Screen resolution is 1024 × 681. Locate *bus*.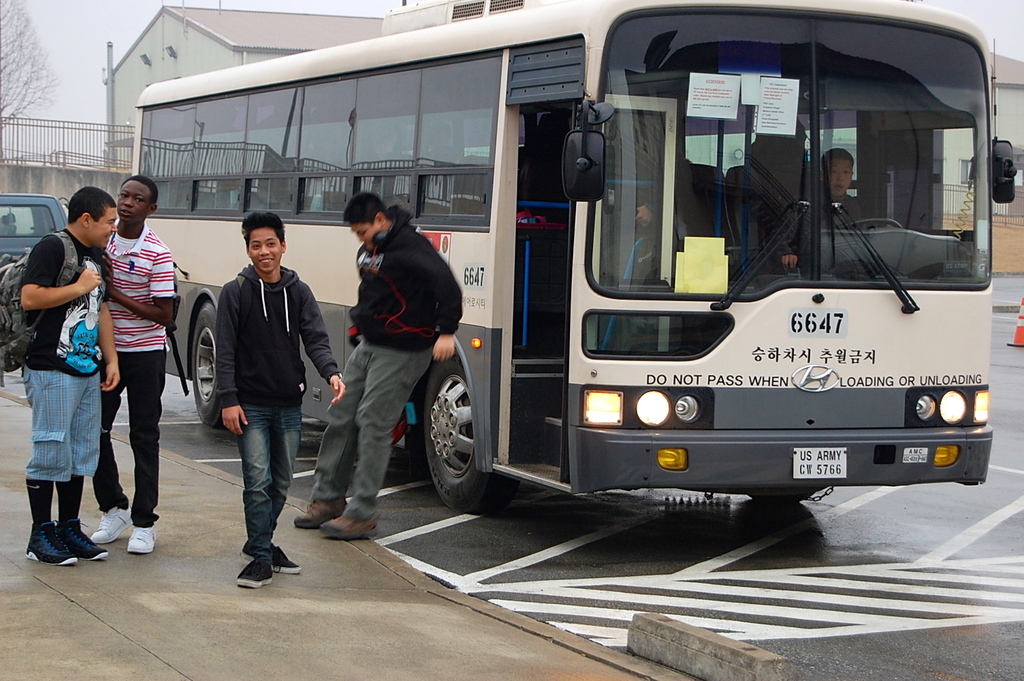
{"x1": 132, "y1": 0, "x2": 1022, "y2": 505}.
